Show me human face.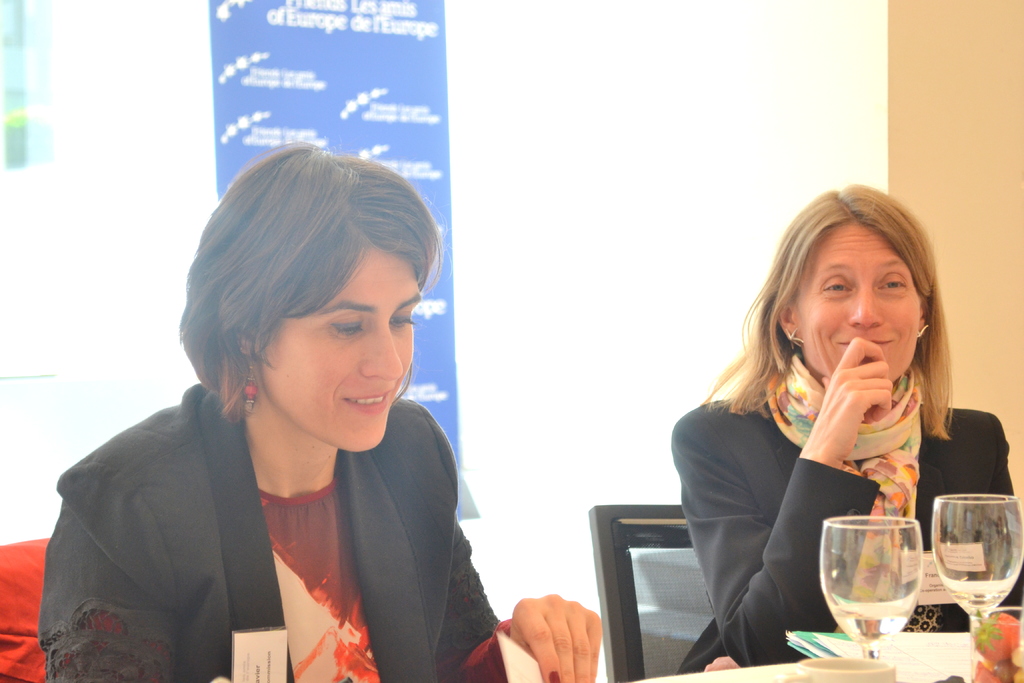
human face is here: {"x1": 256, "y1": 247, "x2": 420, "y2": 452}.
